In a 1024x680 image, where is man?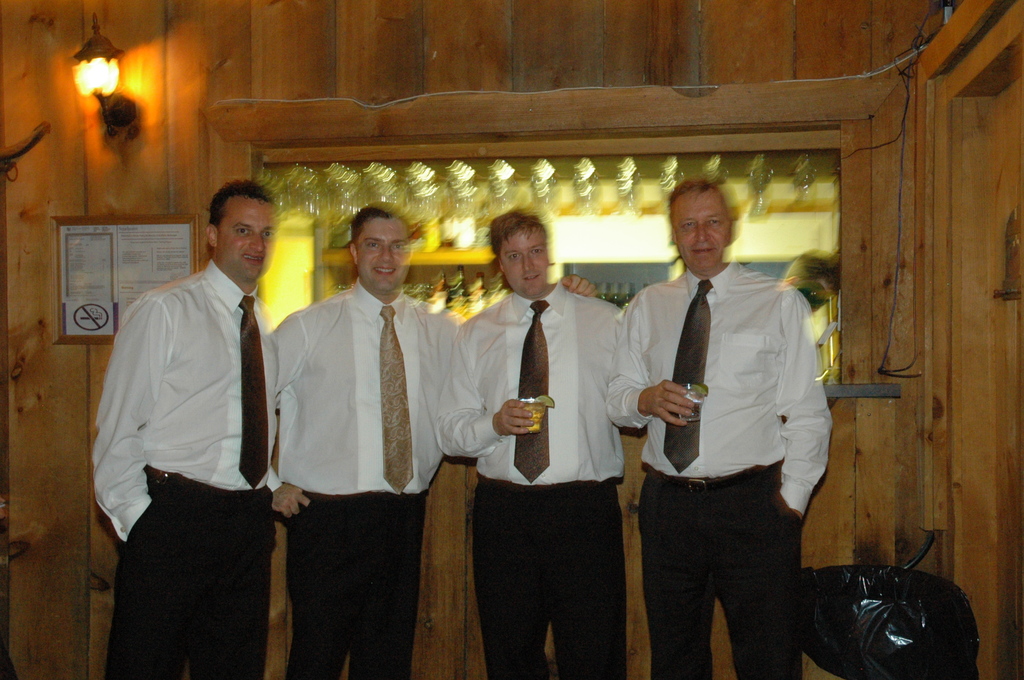
rect(426, 209, 626, 679).
